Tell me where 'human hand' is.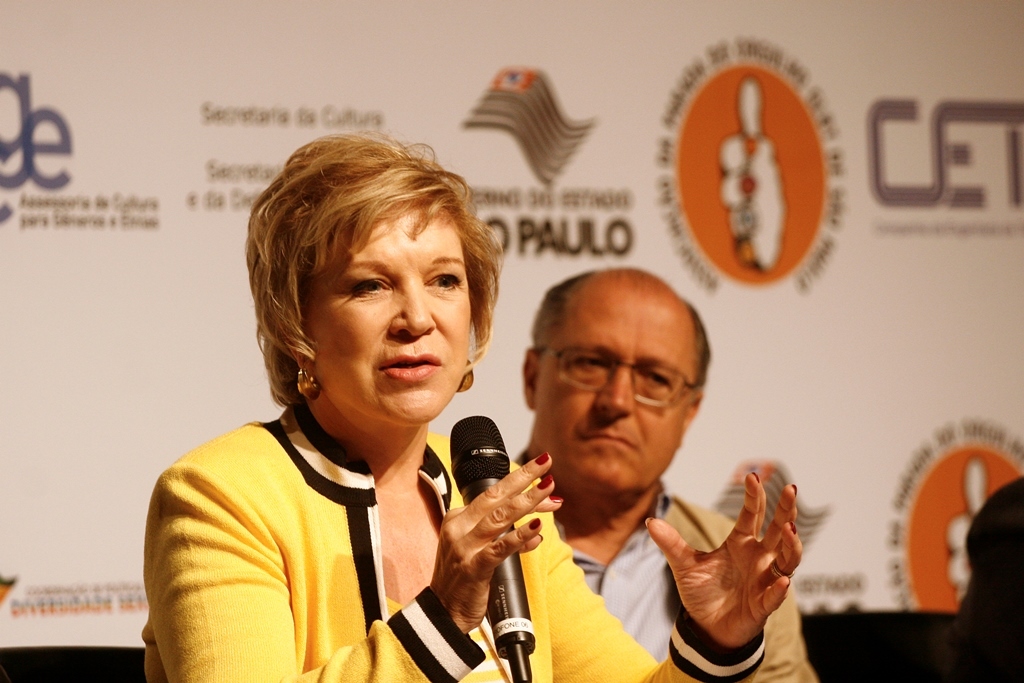
'human hand' is at (left=439, top=450, right=571, bottom=637).
